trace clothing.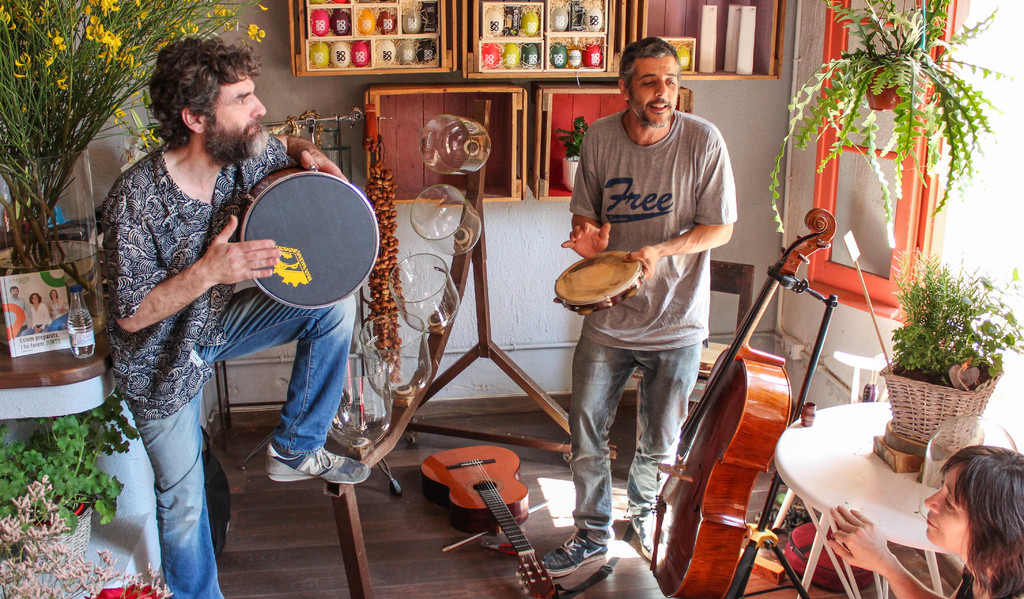
Traced to (106,148,353,598).
